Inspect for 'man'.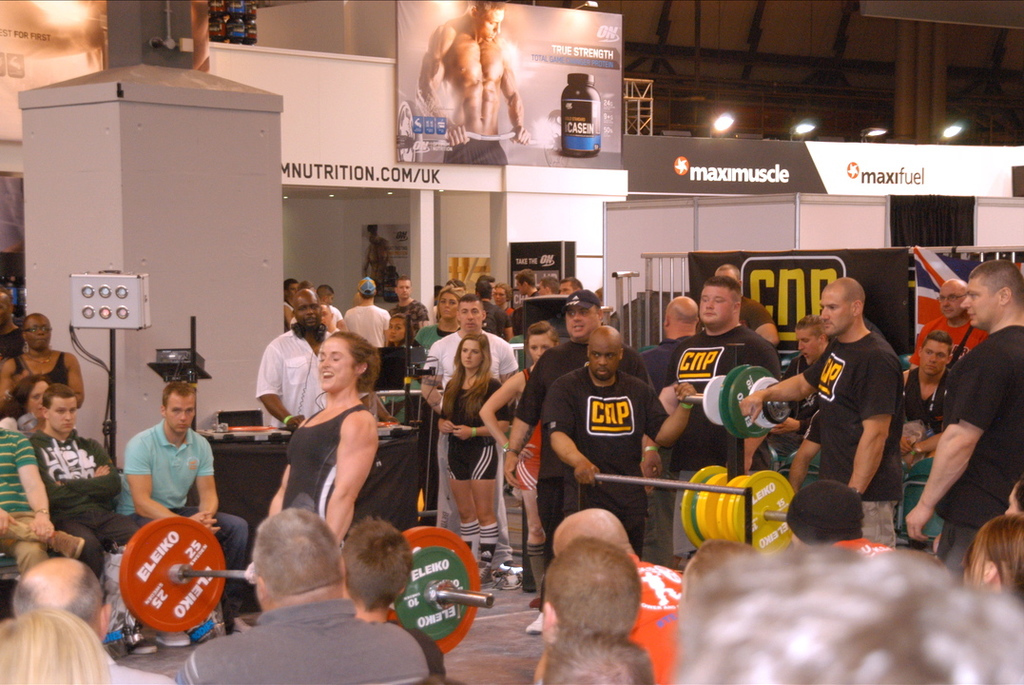
Inspection: 25/382/139/585.
